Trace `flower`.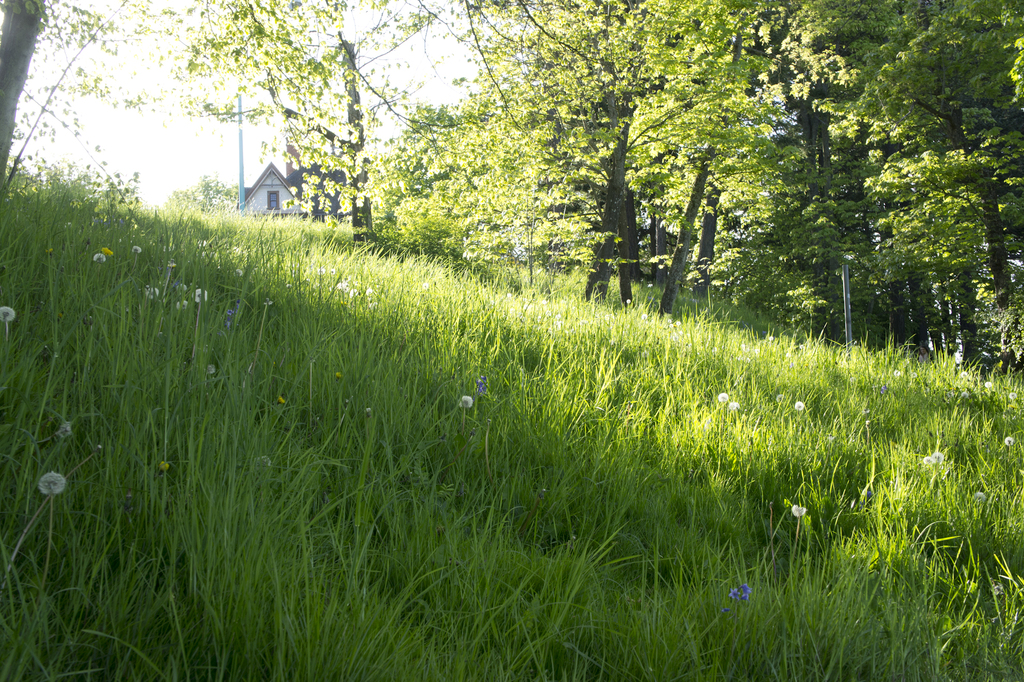
Traced to (177,302,189,309).
